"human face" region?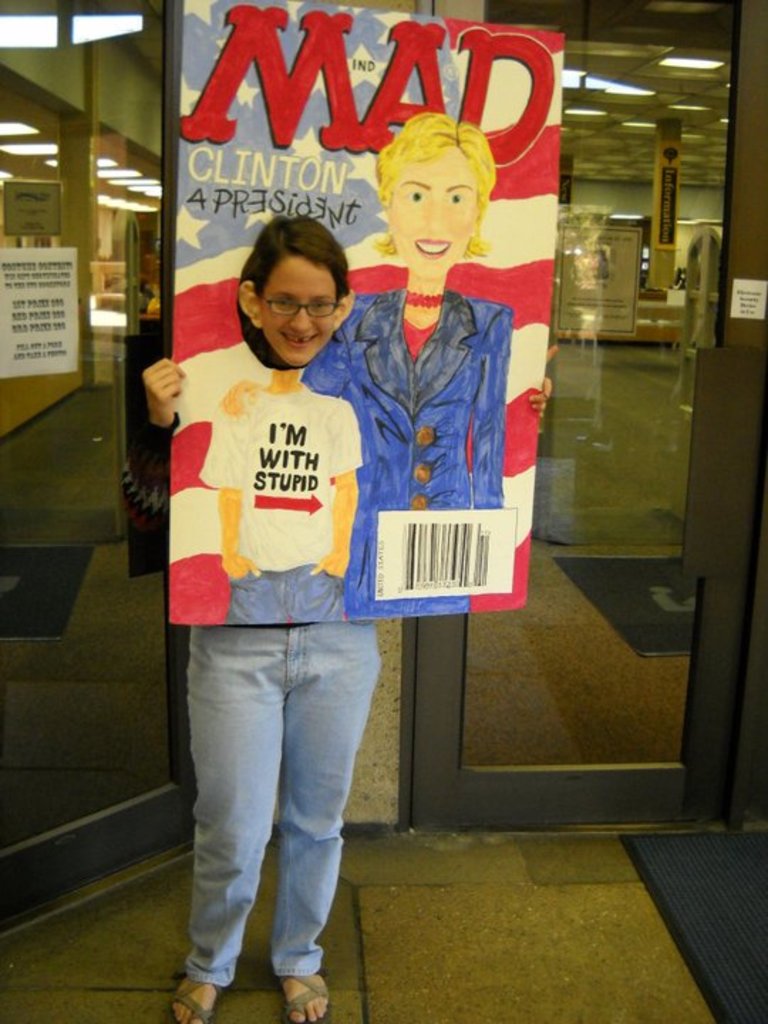
bbox=(385, 156, 474, 263)
